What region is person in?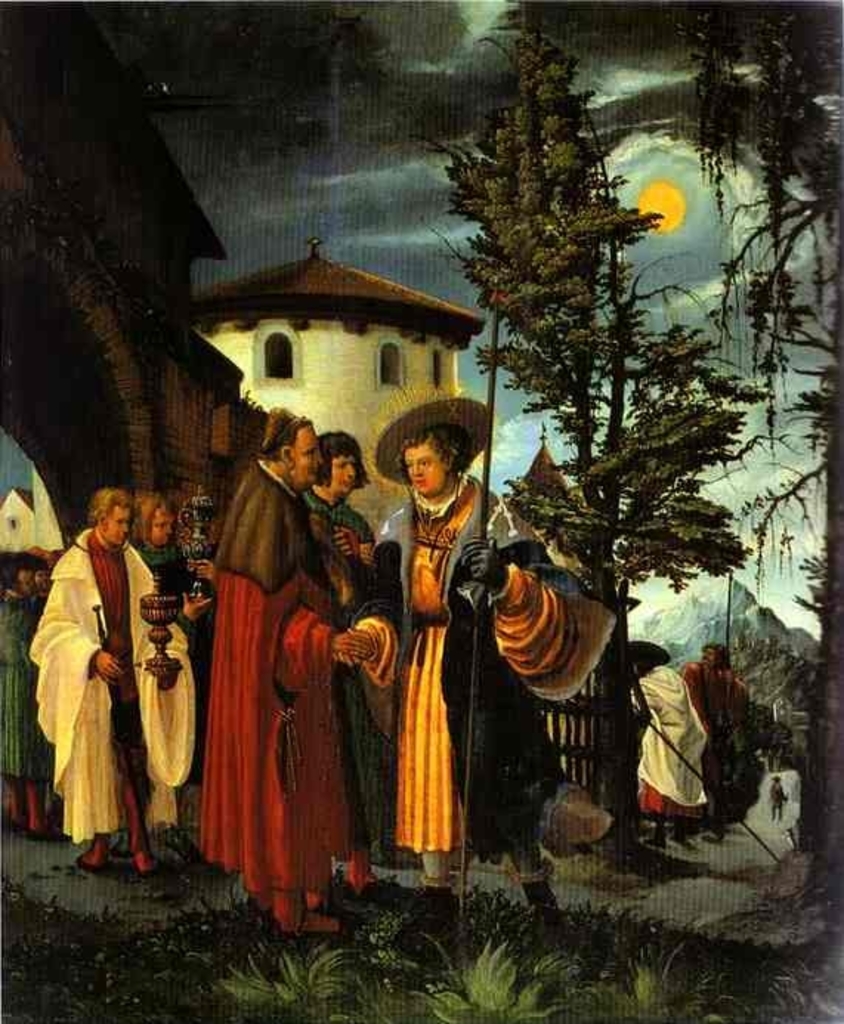
302,437,384,601.
